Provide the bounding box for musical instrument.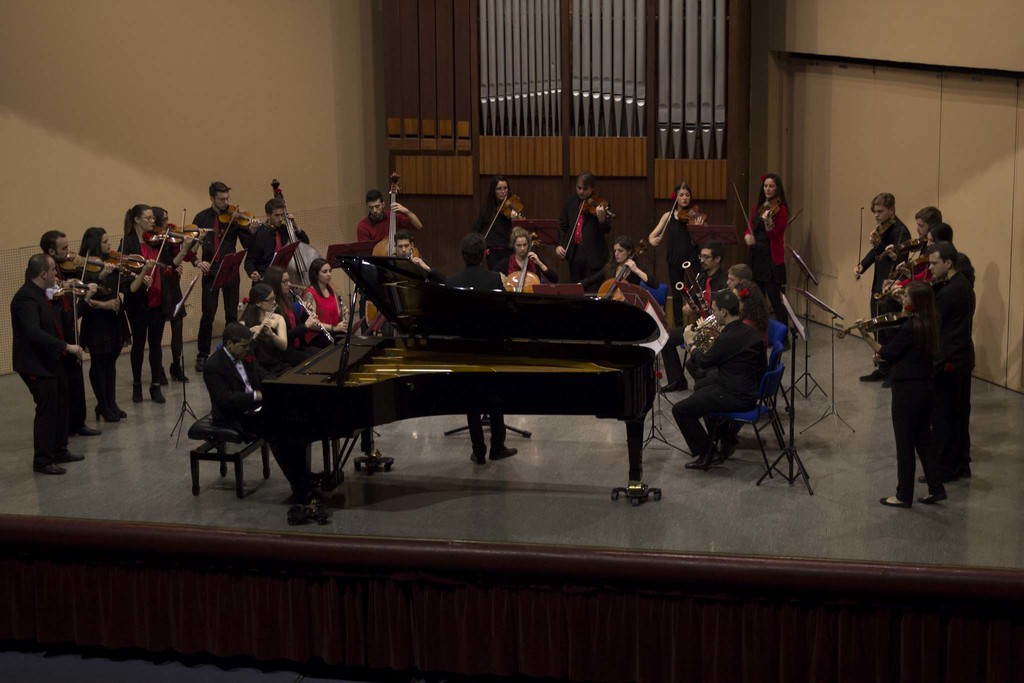
region(481, 186, 536, 238).
